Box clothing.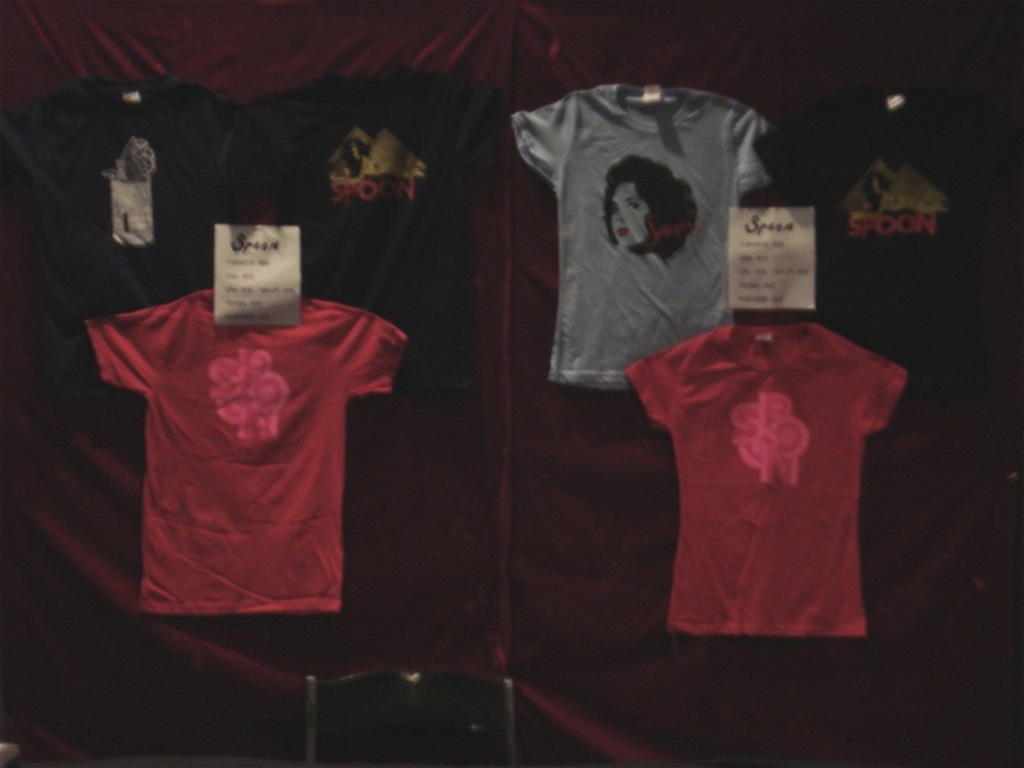
Rect(93, 268, 371, 622).
